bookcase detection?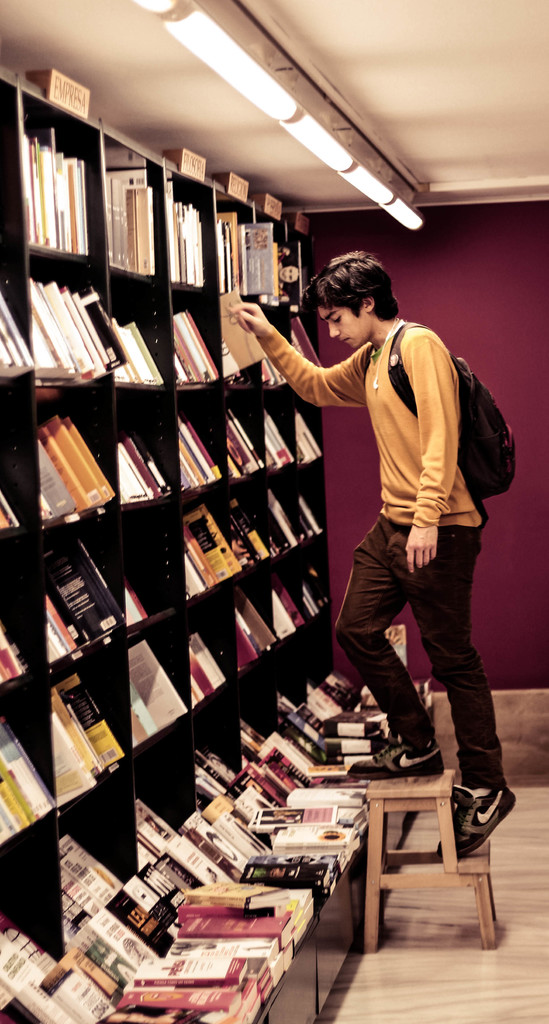
(24, 48, 431, 1009)
